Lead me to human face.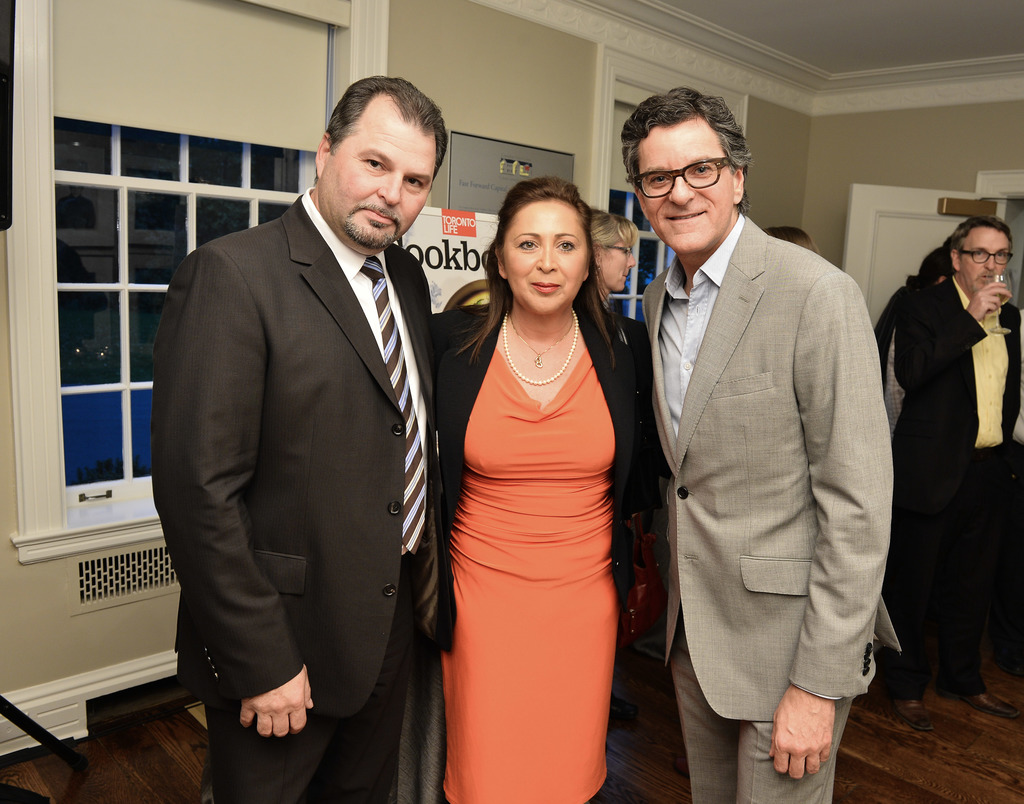
Lead to box=[605, 246, 632, 289].
